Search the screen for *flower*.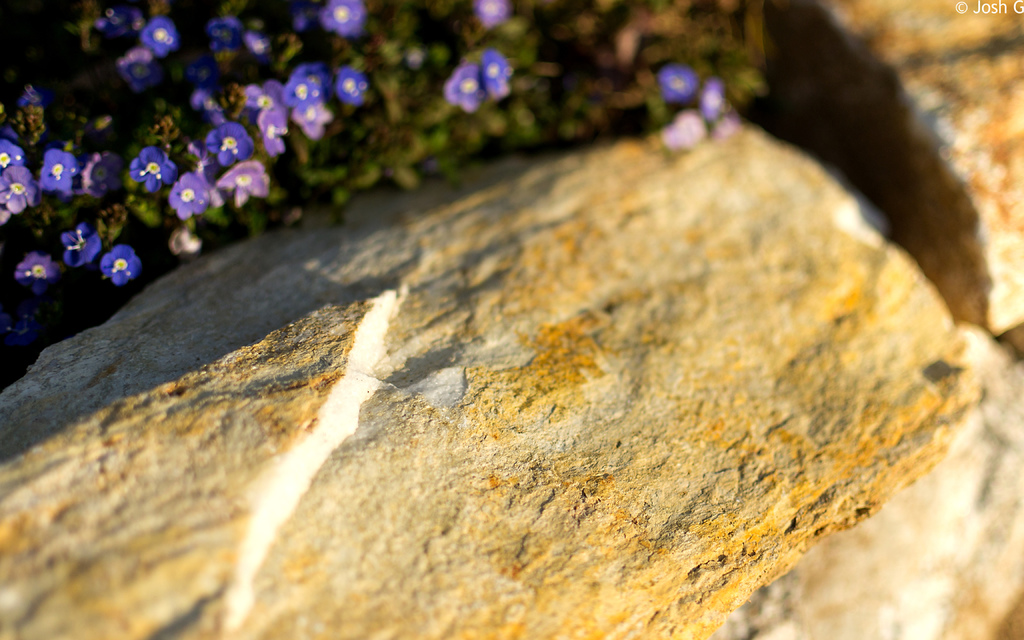
Found at (140, 13, 182, 63).
